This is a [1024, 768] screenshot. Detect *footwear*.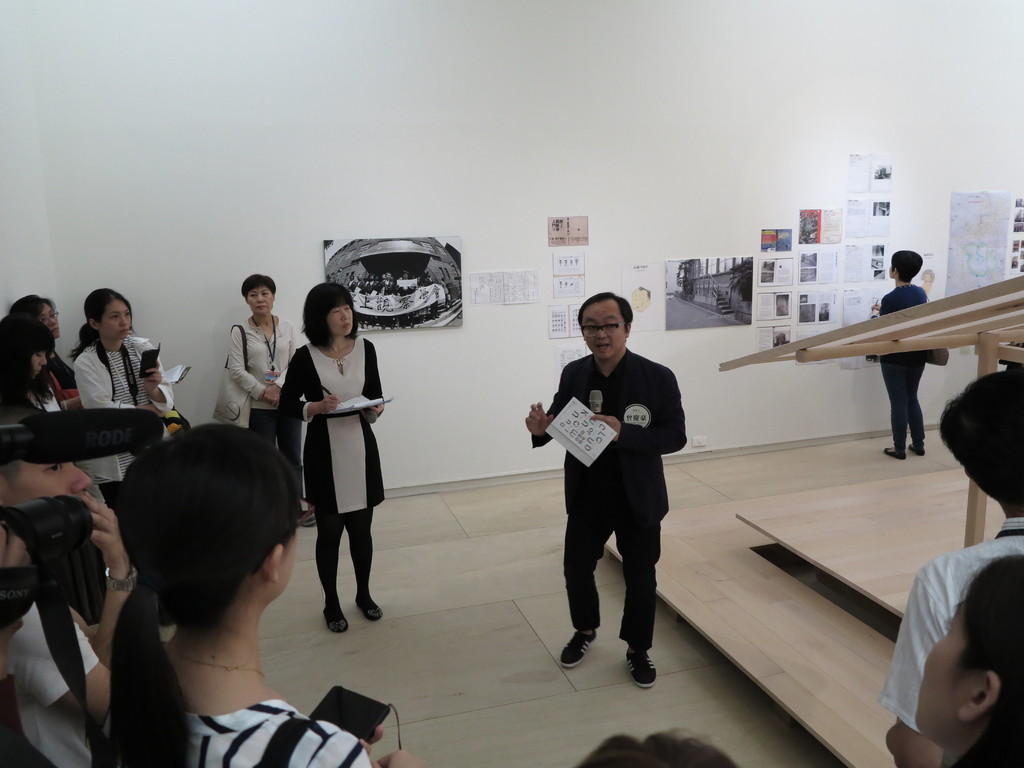
Rect(906, 442, 925, 456).
